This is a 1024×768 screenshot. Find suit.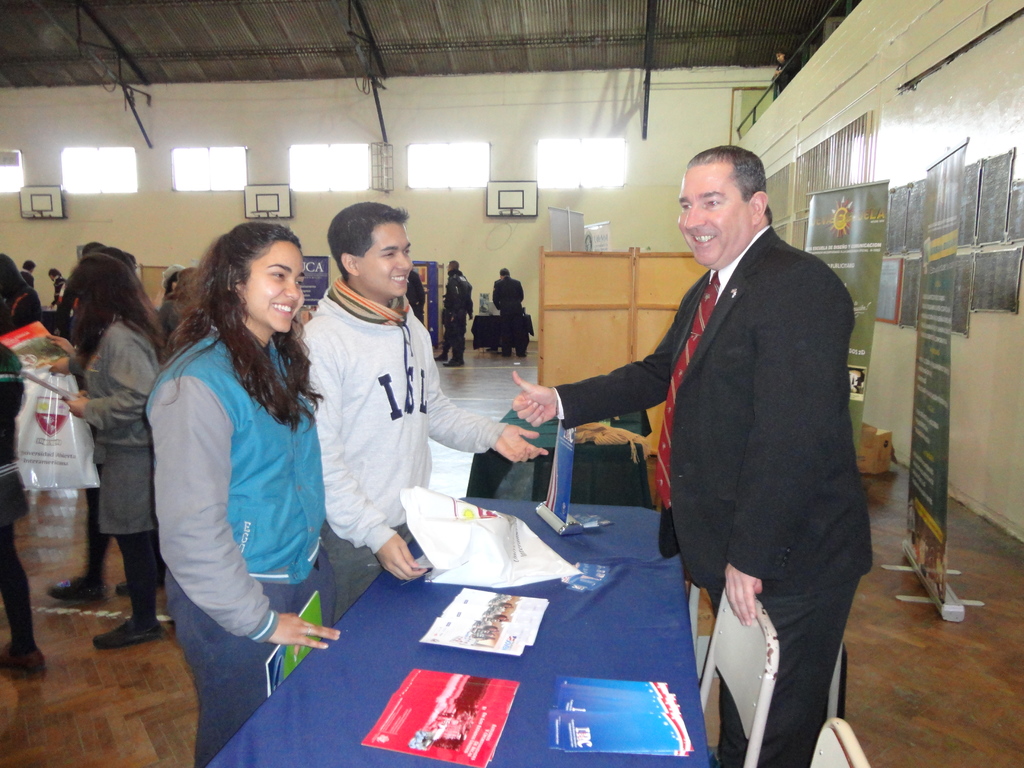
Bounding box: Rect(492, 274, 530, 349).
